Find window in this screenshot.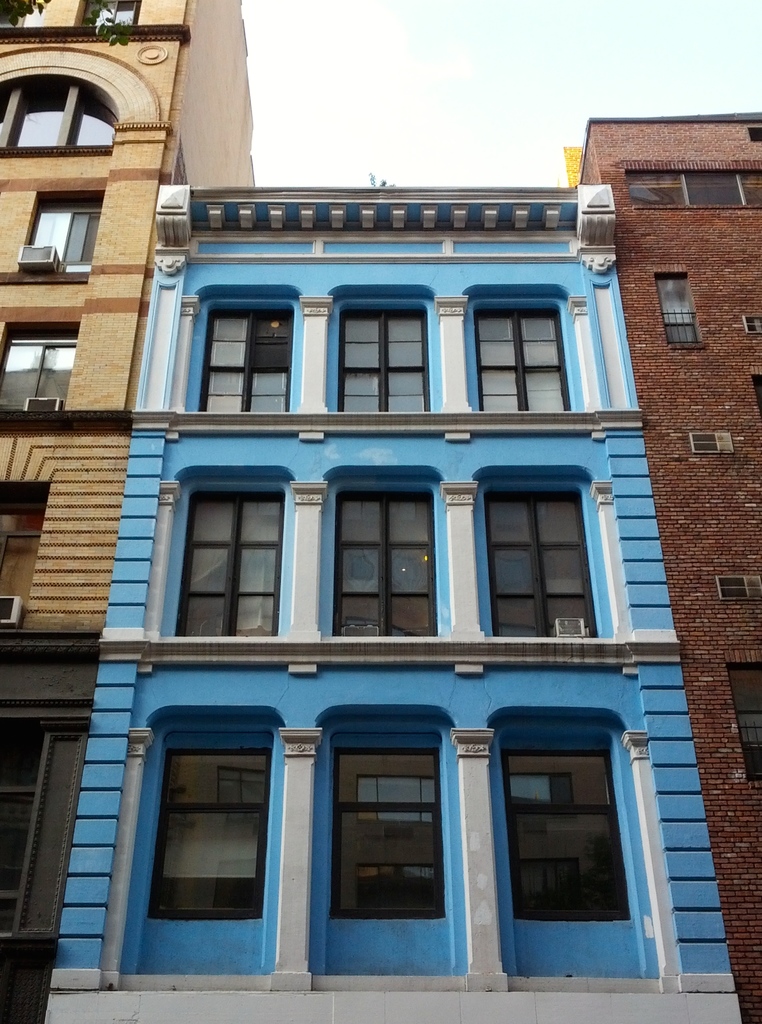
The bounding box for window is (174, 477, 295, 627).
